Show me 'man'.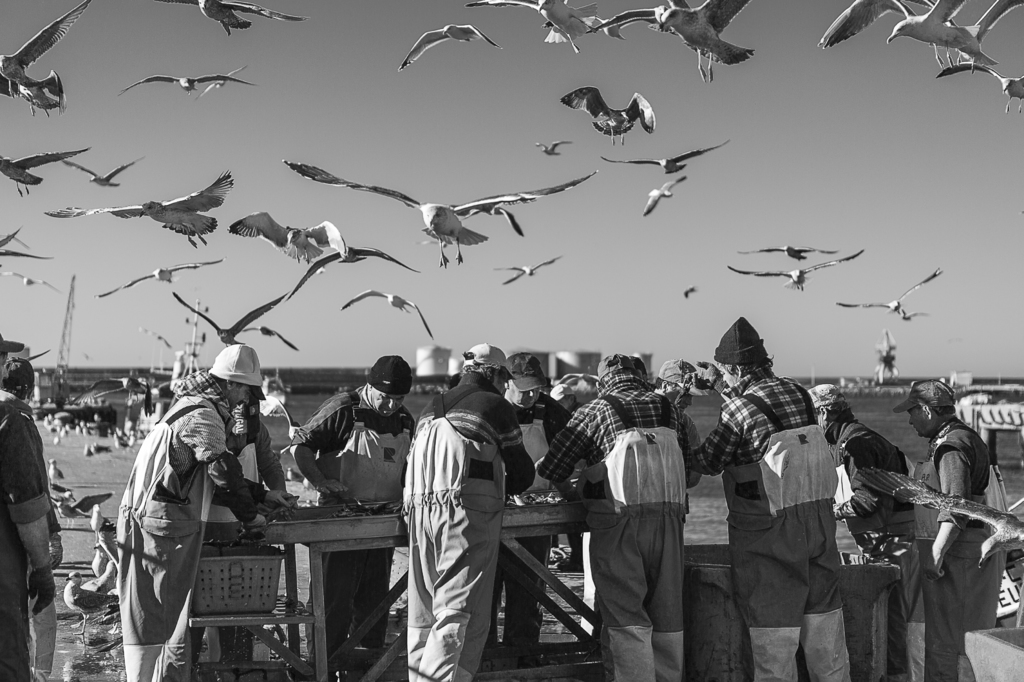
'man' is here: region(893, 377, 1007, 681).
